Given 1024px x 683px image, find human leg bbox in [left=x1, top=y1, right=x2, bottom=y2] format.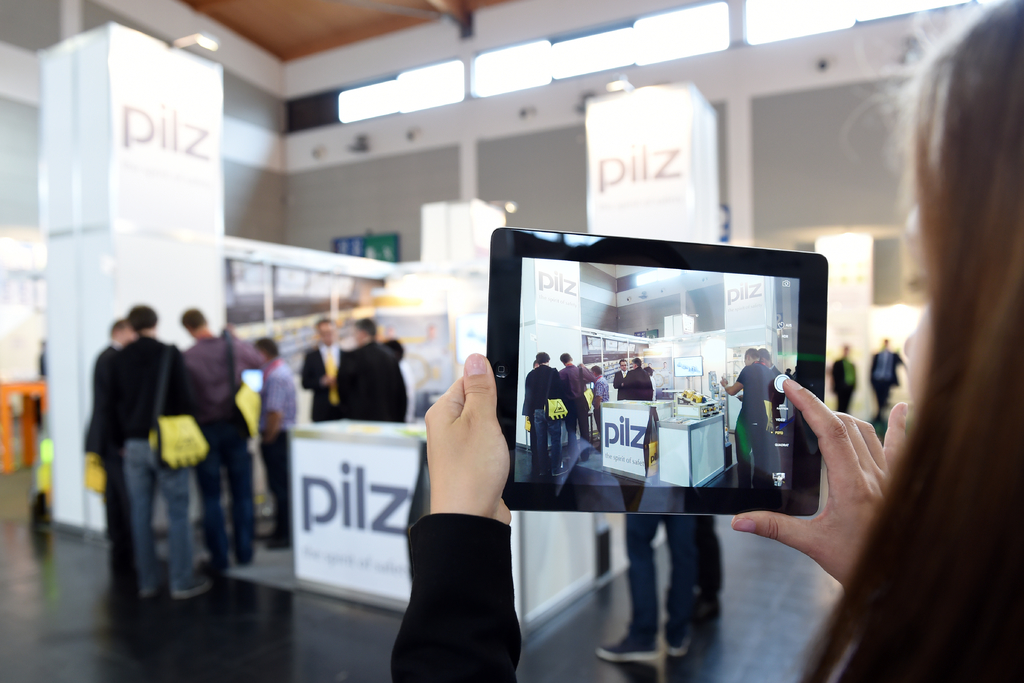
[left=735, top=412, right=755, bottom=492].
